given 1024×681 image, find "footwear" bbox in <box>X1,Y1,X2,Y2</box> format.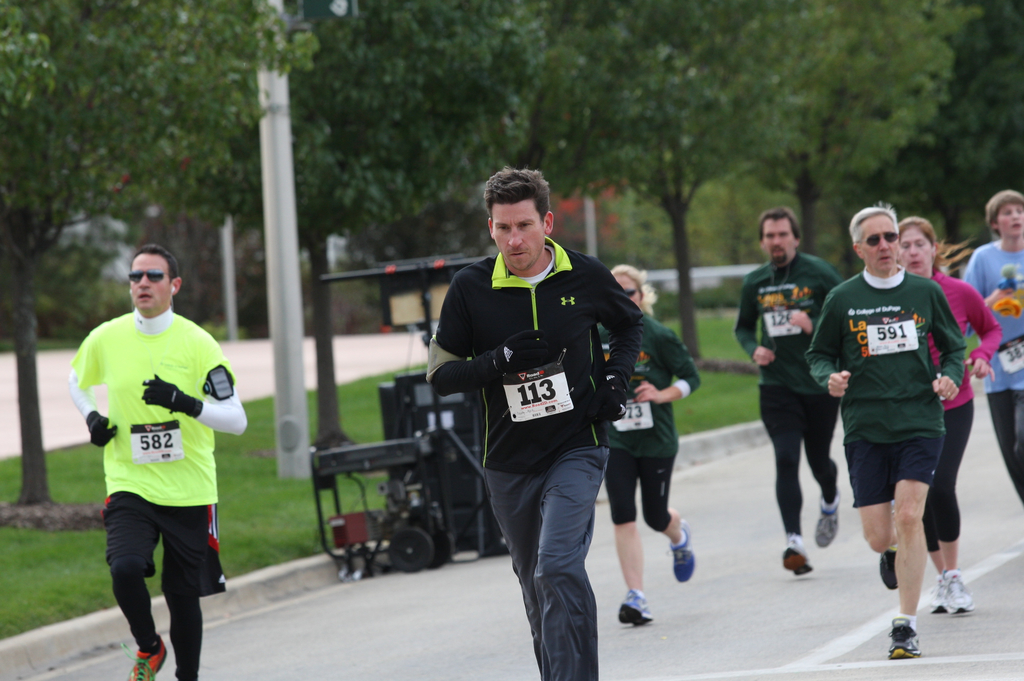
<box>890,613,920,655</box>.
